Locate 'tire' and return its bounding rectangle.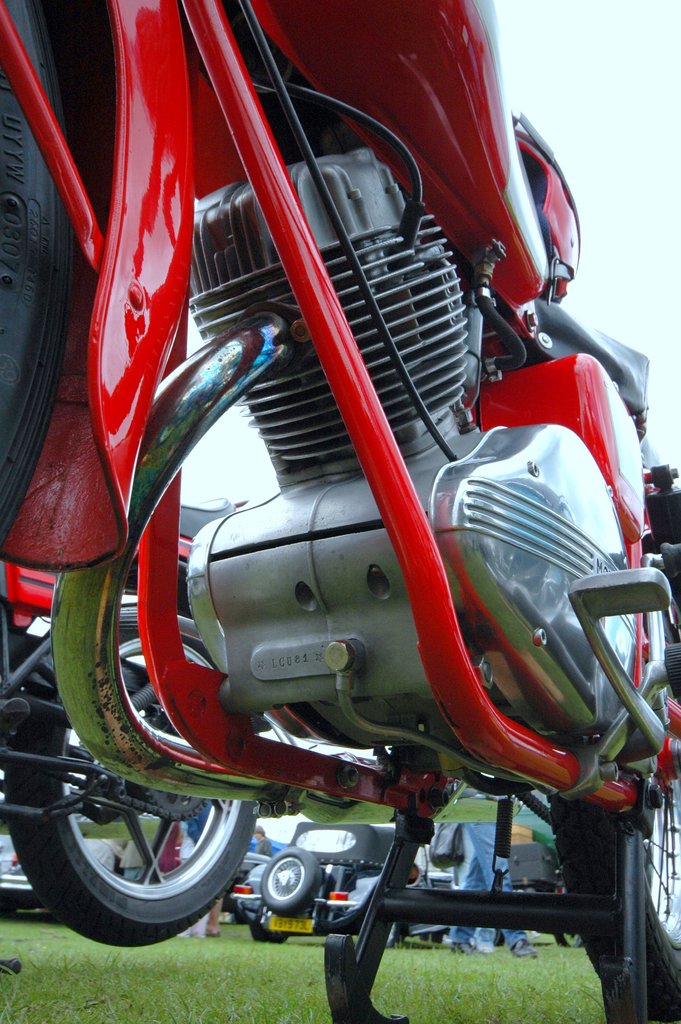
bbox(249, 916, 288, 944).
